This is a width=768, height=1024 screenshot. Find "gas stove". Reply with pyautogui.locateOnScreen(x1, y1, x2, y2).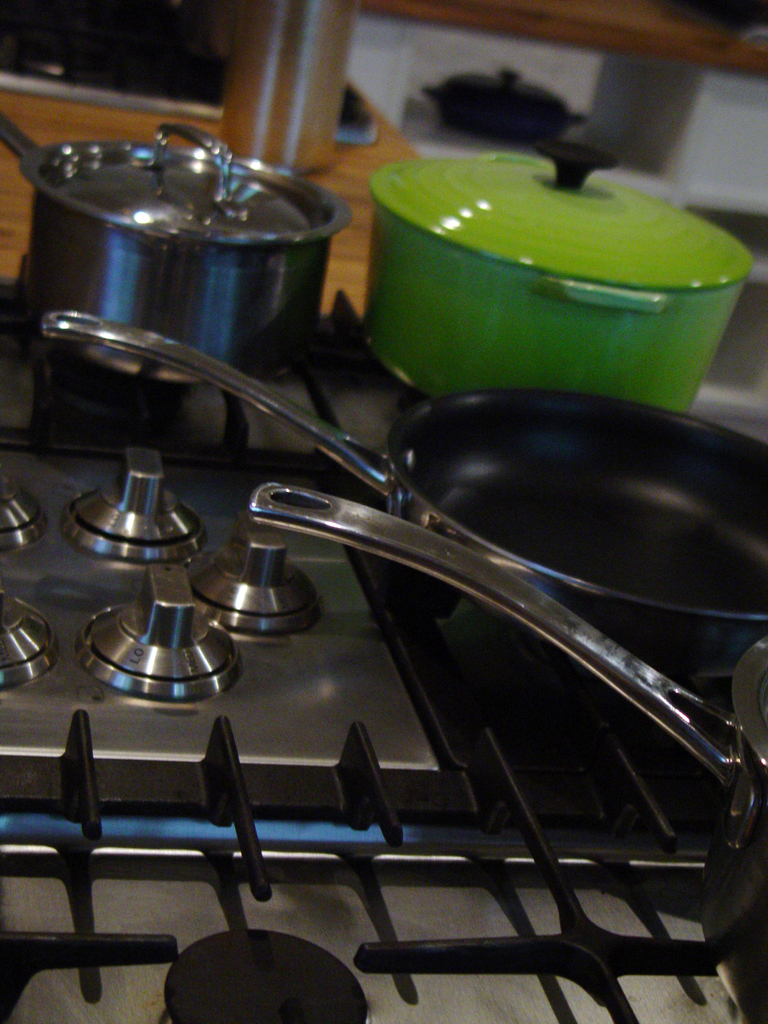
pyautogui.locateOnScreen(0, 250, 767, 1023).
